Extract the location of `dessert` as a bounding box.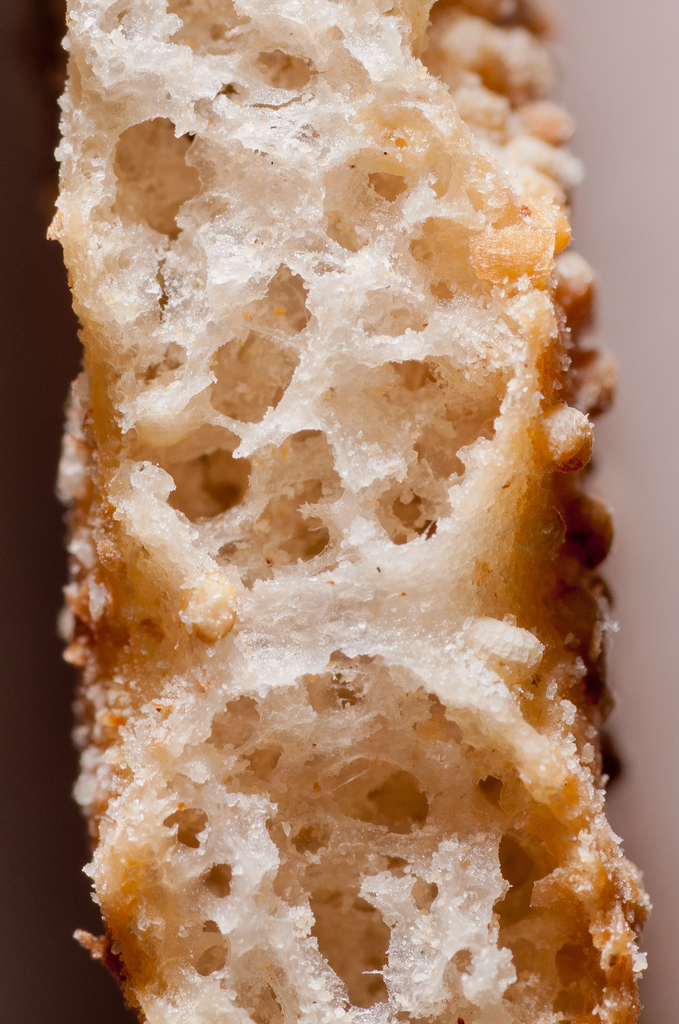
<bbox>20, 0, 637, 1023</bbox>.
